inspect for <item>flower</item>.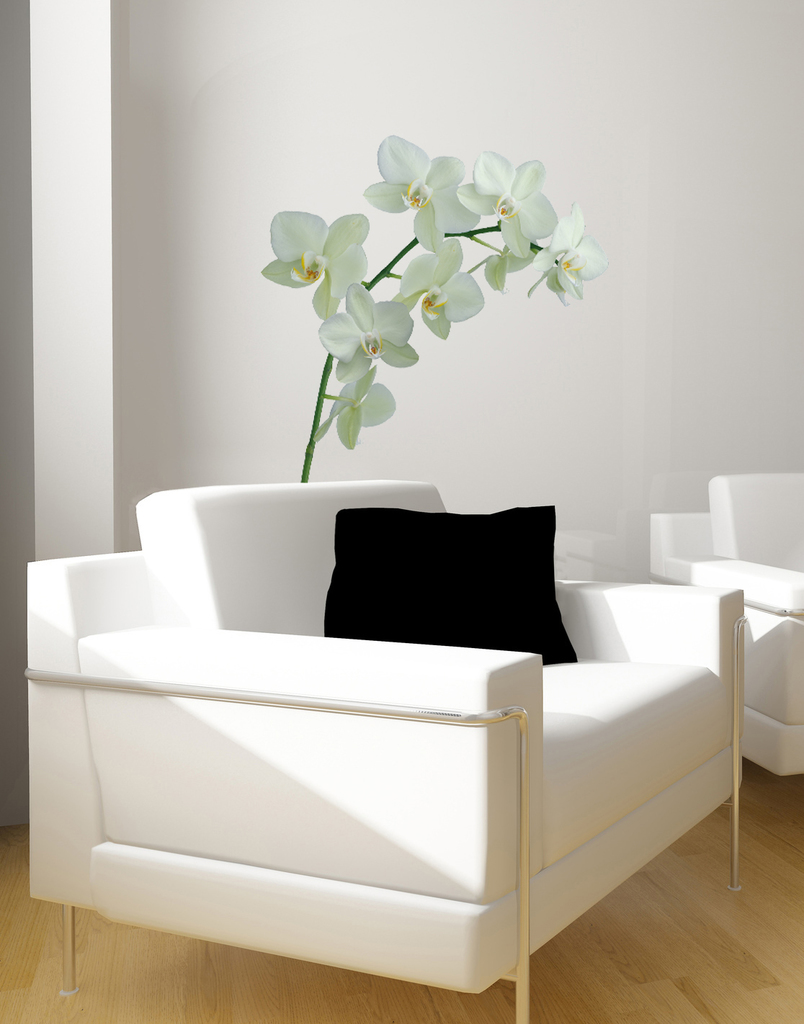
Inspection: pyautogui.locateOnScreen(313, 277, 414, 390).
